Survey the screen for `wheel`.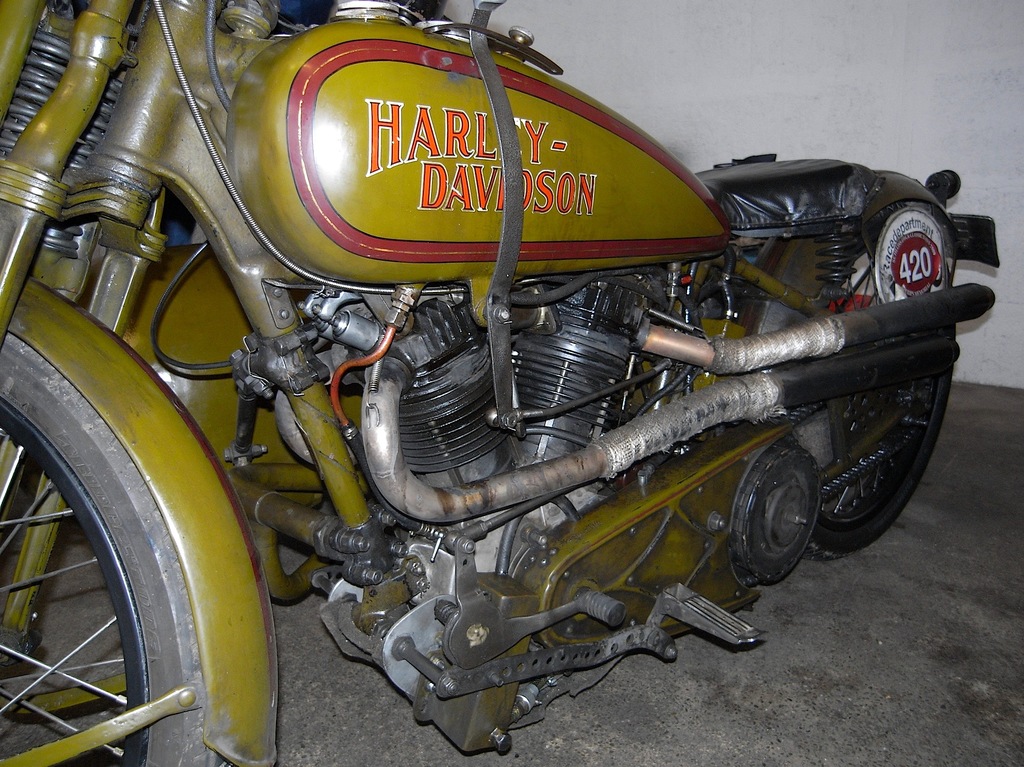
Survey found: box=[799, 201, 955, 564].
